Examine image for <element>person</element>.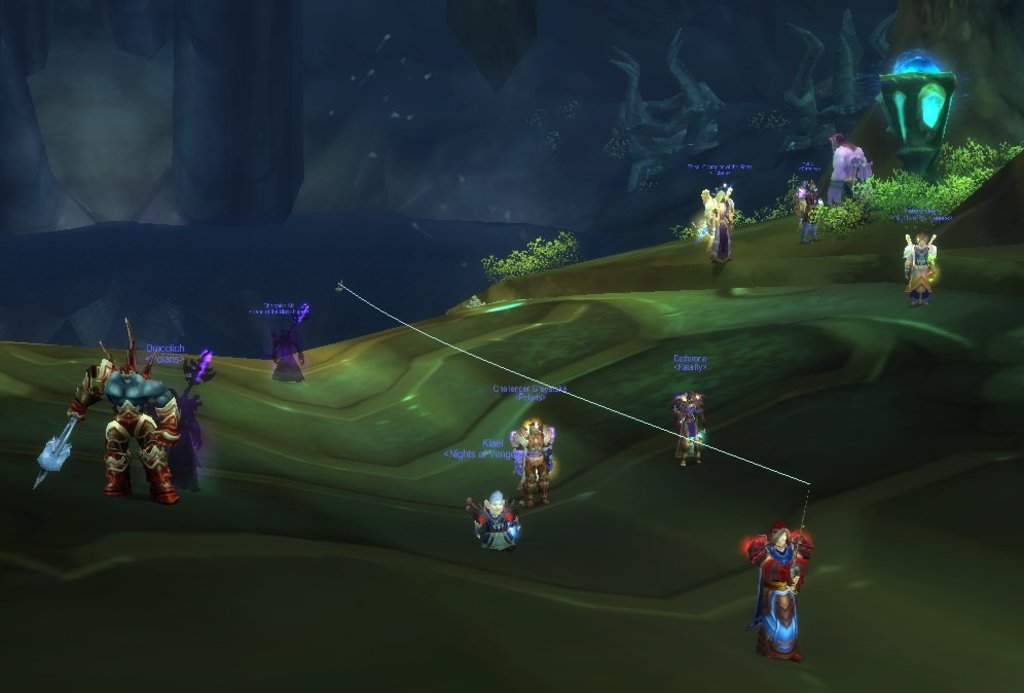
Examination result: {"left": 796, "top": 180, "right": 822, "bottom": 247}.
